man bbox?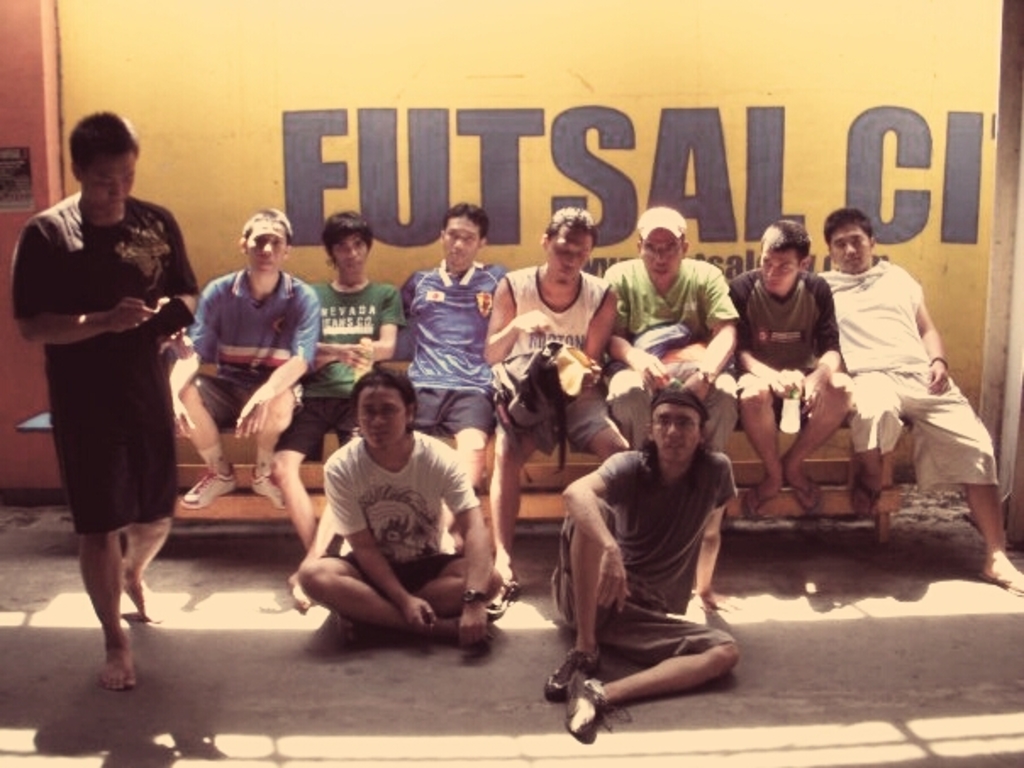
detection(544, 385, 739, 741)
